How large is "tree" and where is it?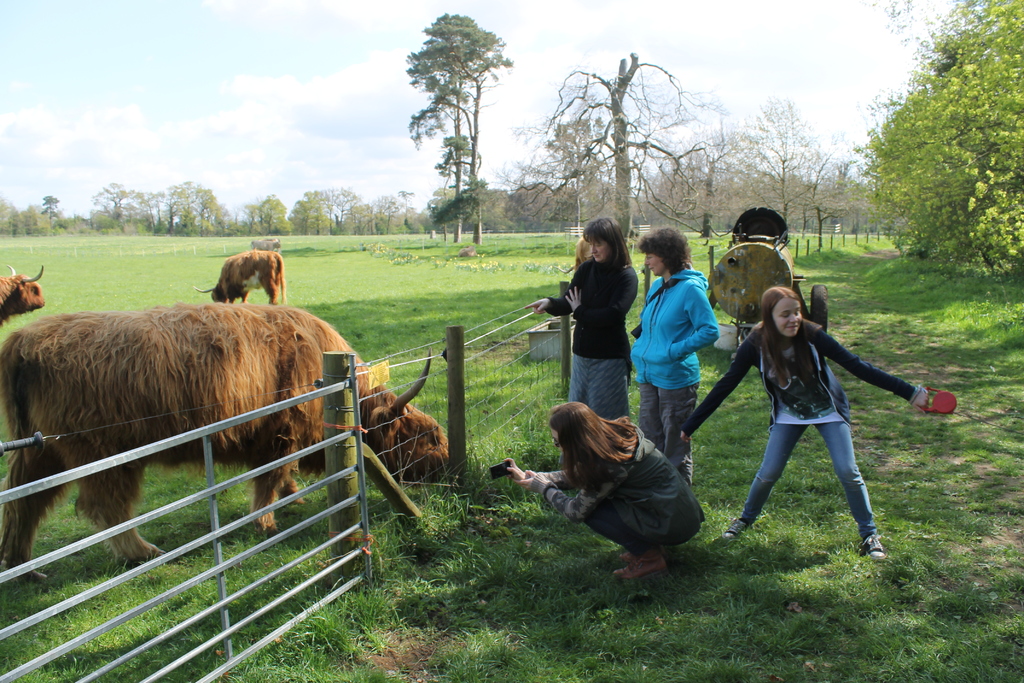
Bounding box: region(404, 0, 532, 235).
